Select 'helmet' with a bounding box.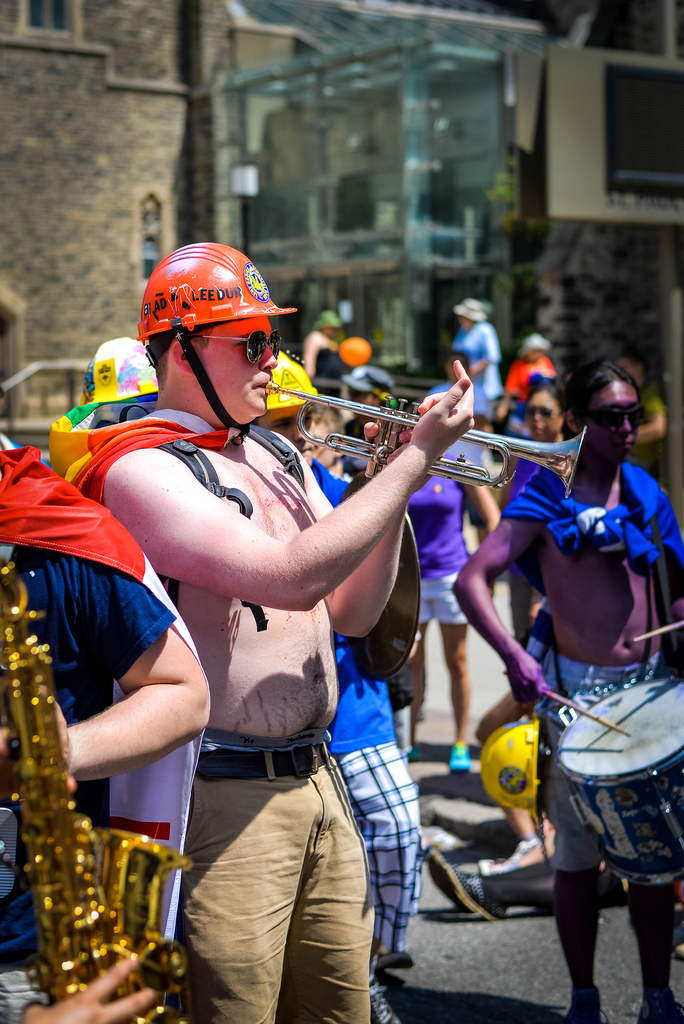
[136, 237, 293, 431].
